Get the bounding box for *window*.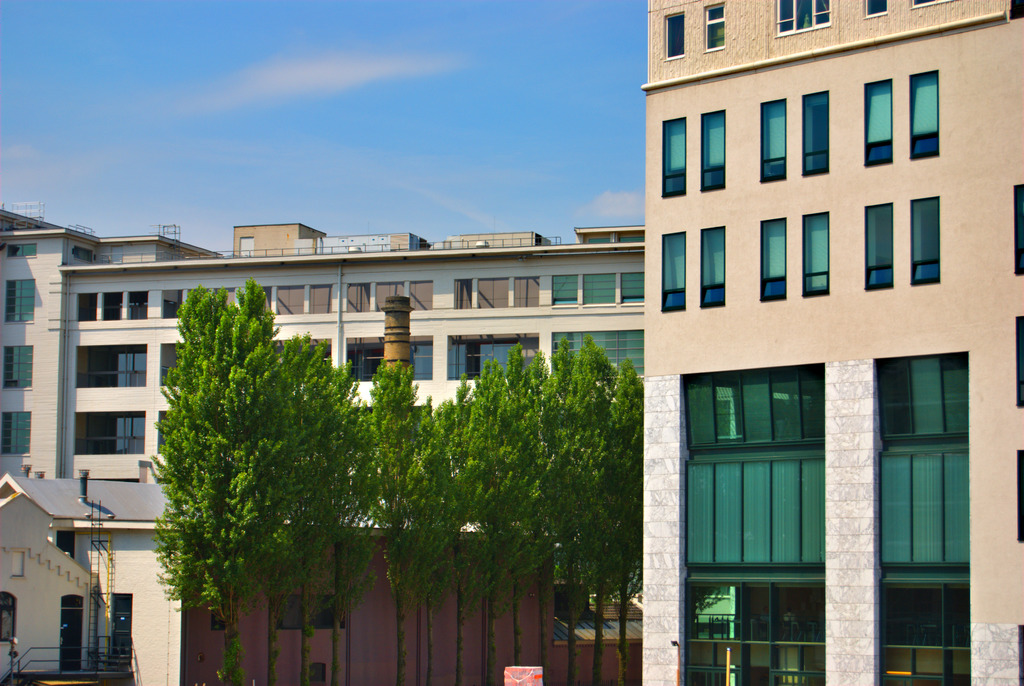
185 288 203 300.
